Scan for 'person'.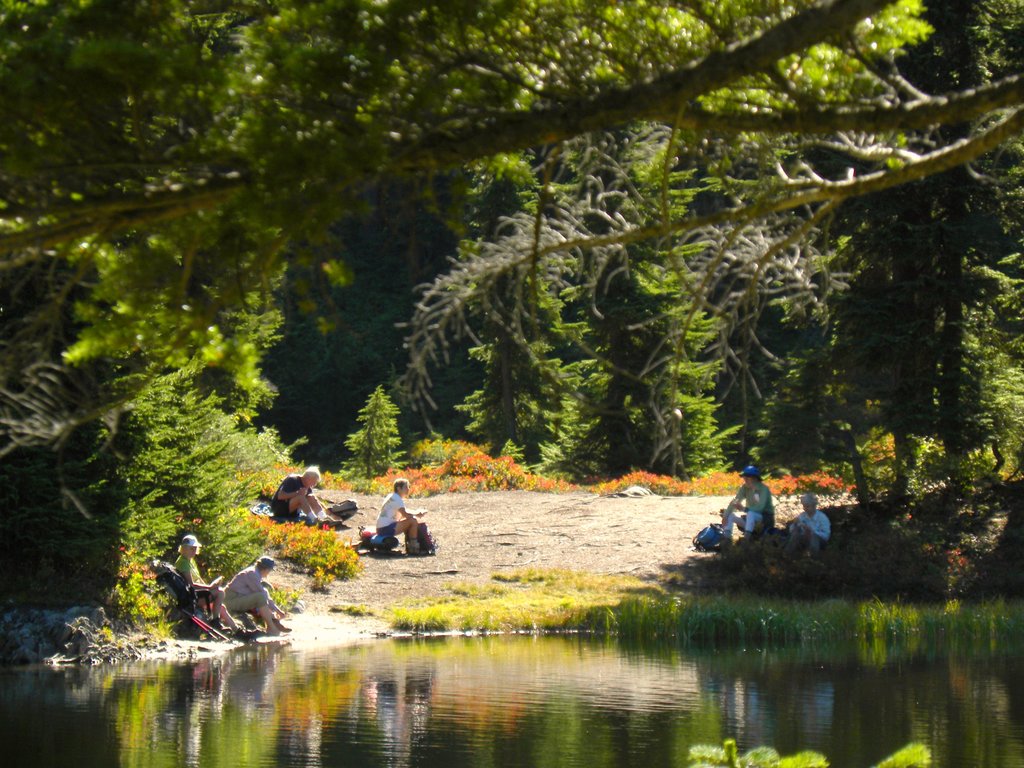
Scan result: [x1=174, y1=530, x2=241, y2=630].
